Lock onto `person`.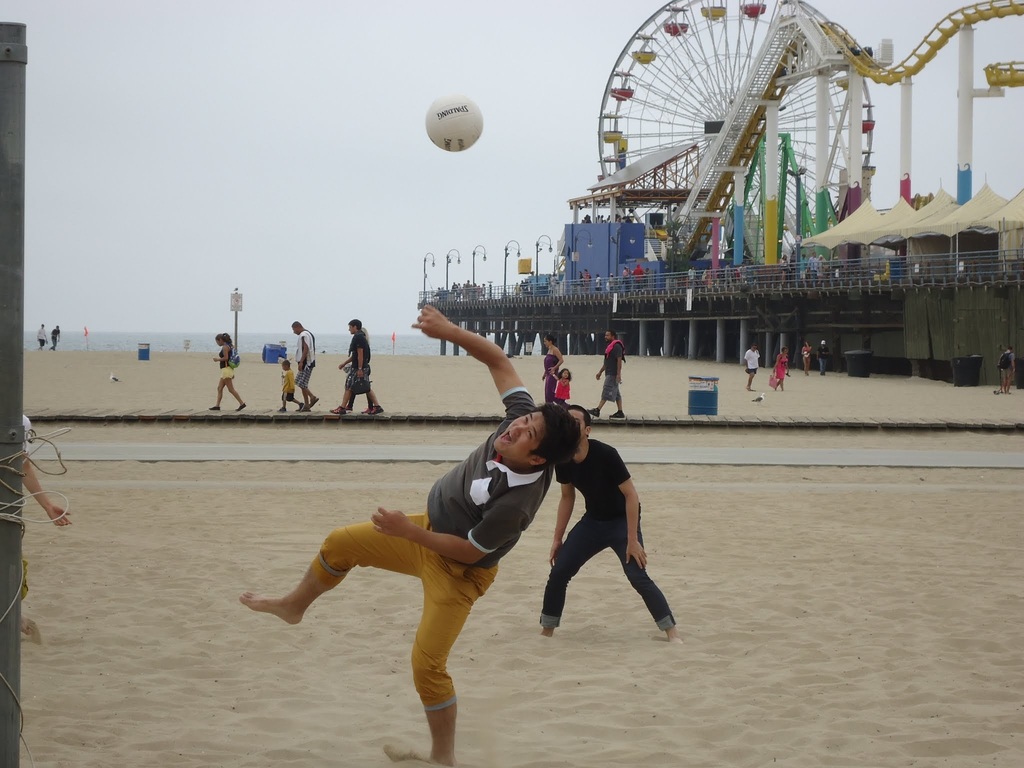
Locked: [x1=340, y1=318, x2=390, y2=422].
